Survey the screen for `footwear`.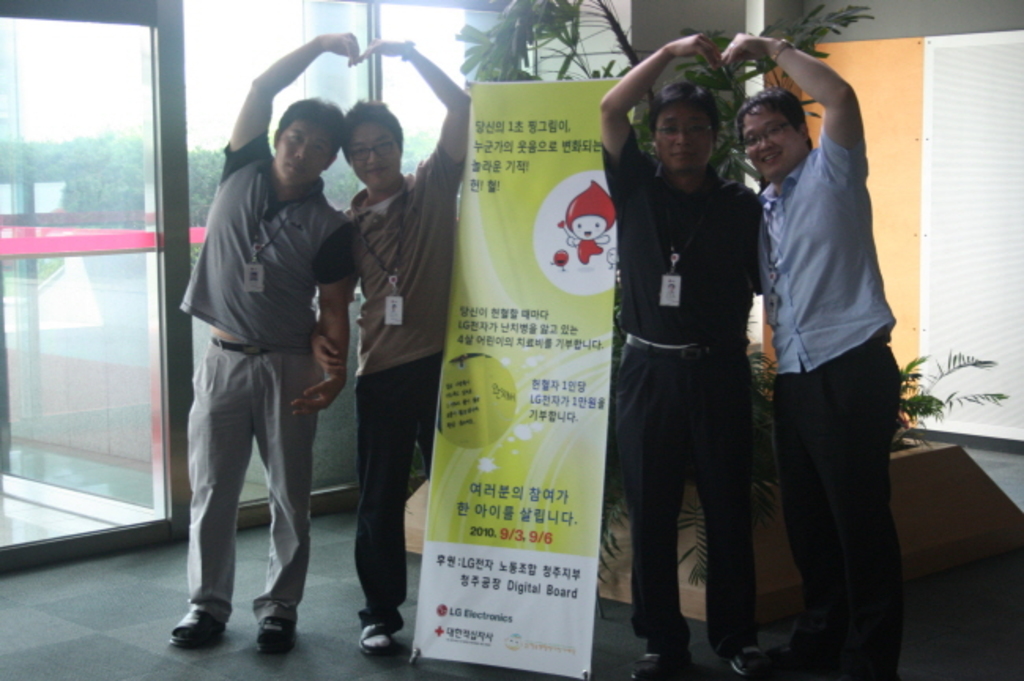
Survey found: [169,610,221,648].
